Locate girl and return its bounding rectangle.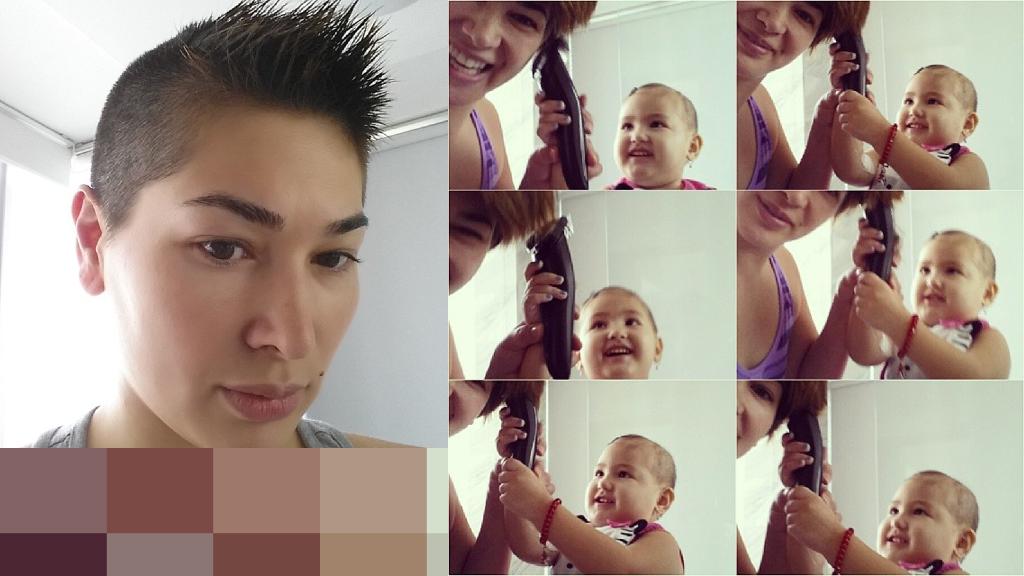
pyautogui.locateOnScreen(847, 216, 1011, 379).
